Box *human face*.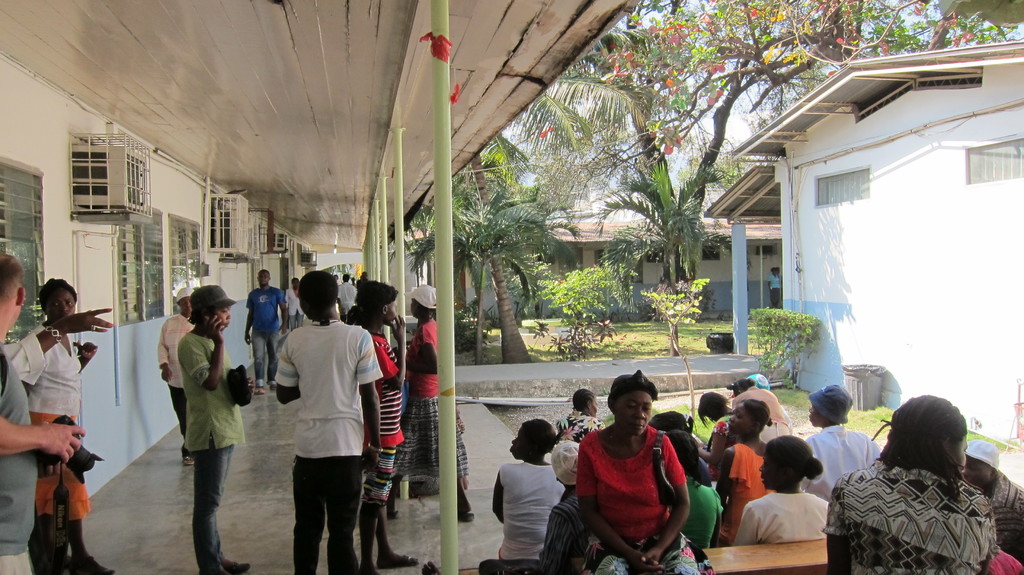
[509,425,529,457].
